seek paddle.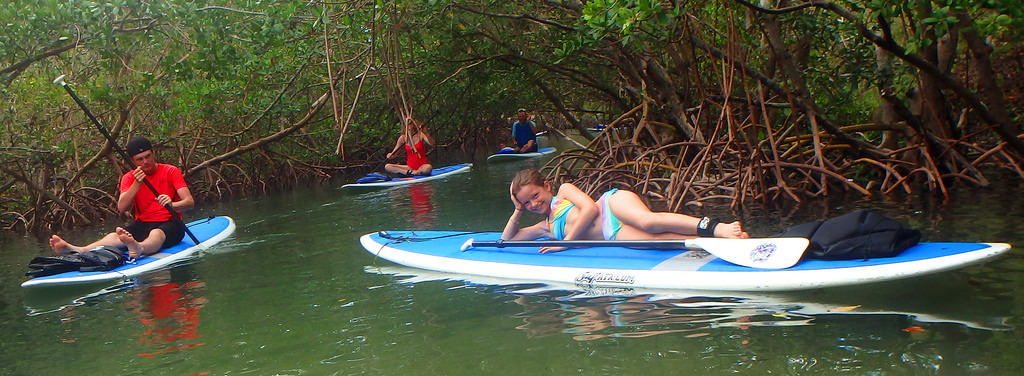
rect(372, 112, 438, 176).
